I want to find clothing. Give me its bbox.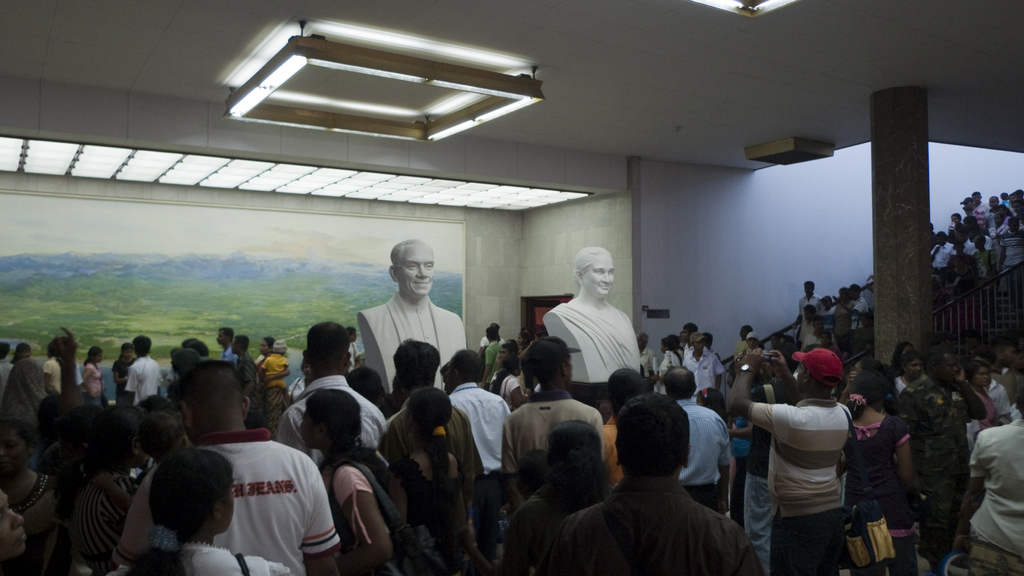
bbox=(545, 476, 761, 575).
